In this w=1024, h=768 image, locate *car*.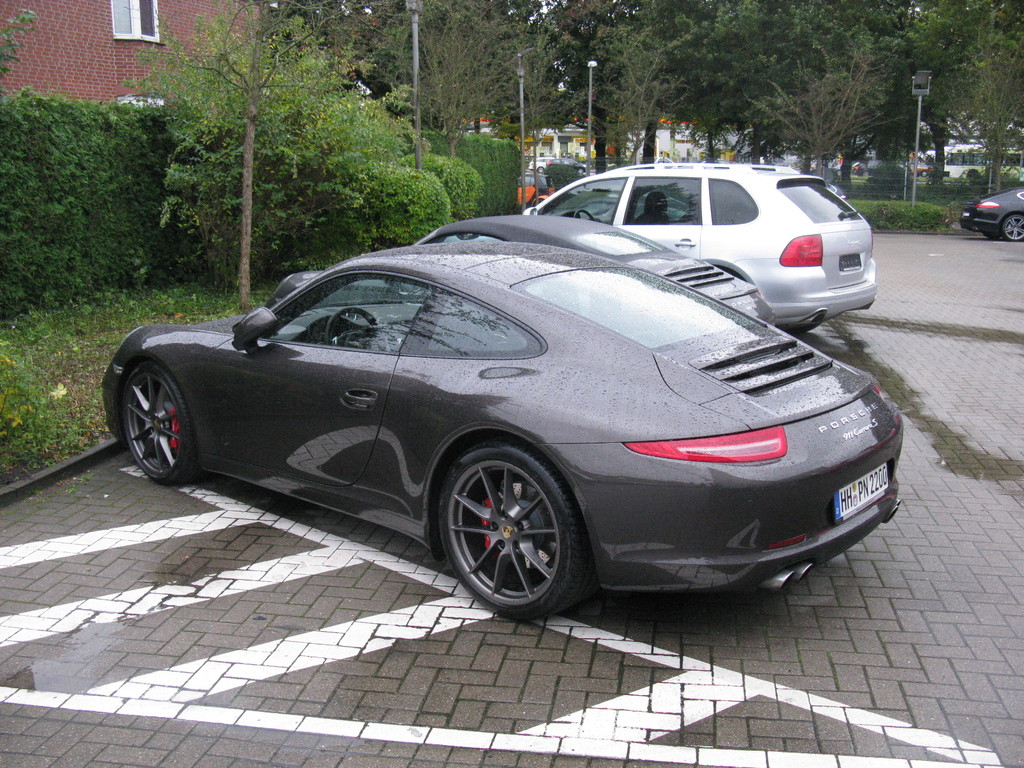
Bounding box: BBox(526, 156, 568, 176).
